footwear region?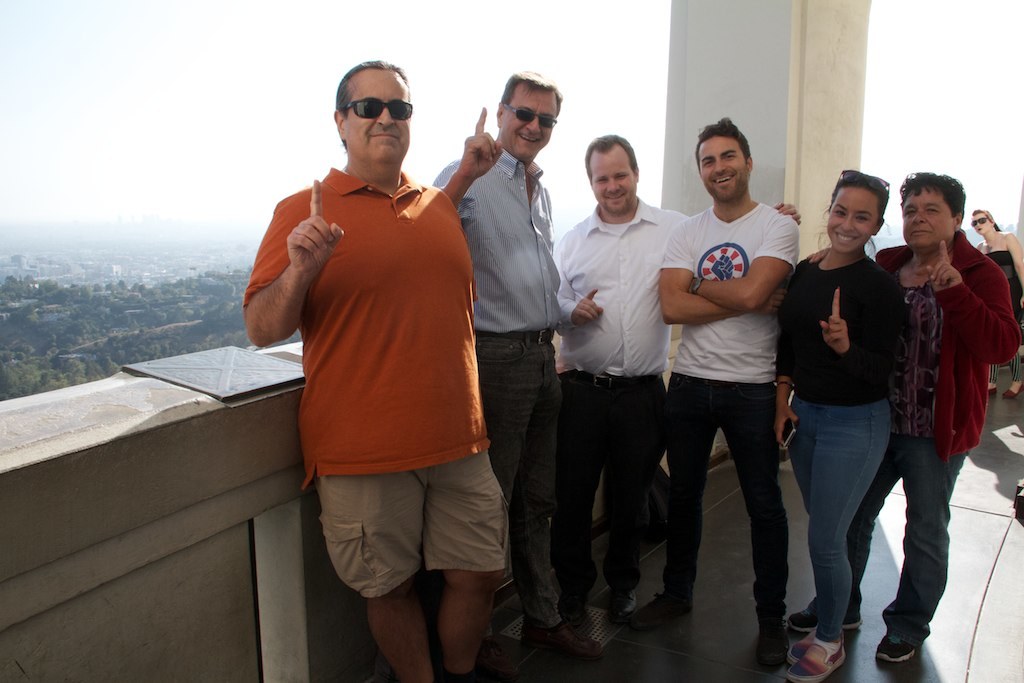
780/622/849/680
